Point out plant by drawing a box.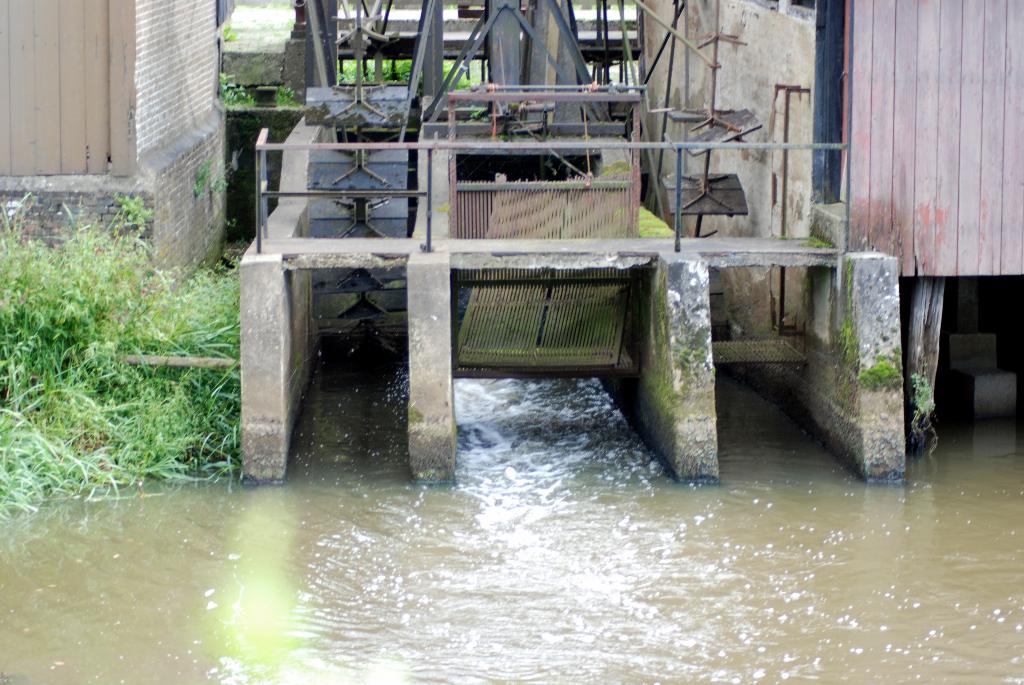
bbox(446, 60, 468, 85).
